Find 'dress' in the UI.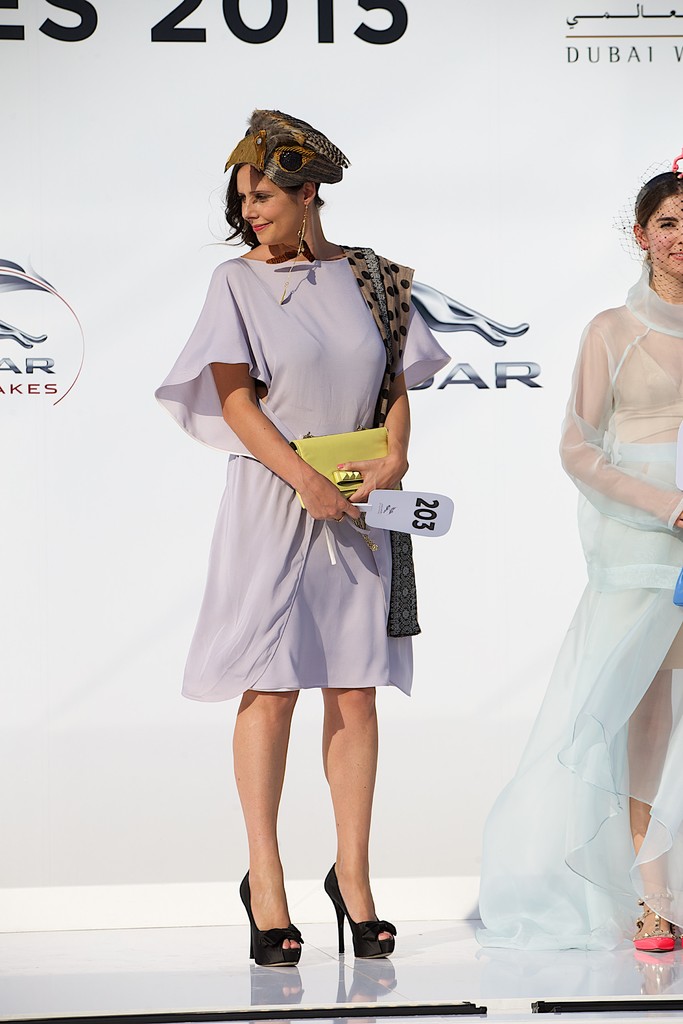
UI element at region(477, 270, 682, 948).
